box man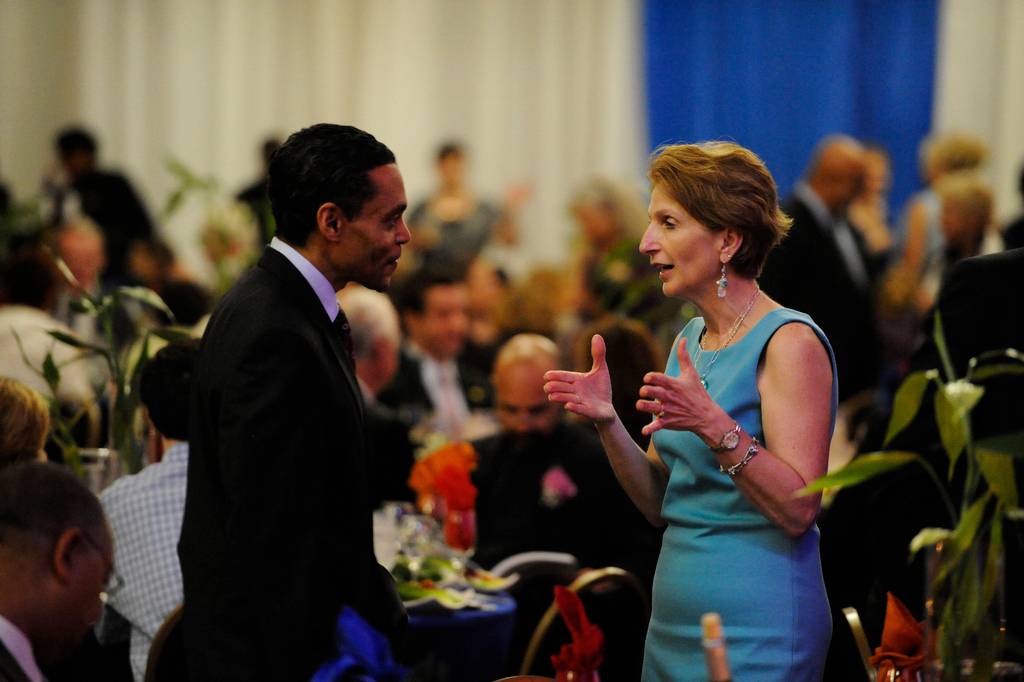
<box>138,112,436,665</box>
